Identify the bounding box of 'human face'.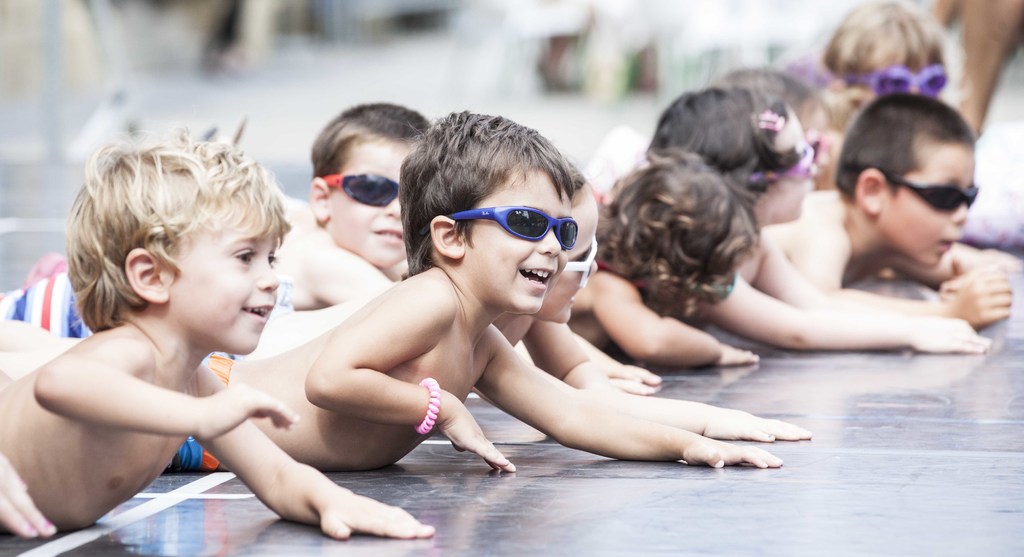
bbox(543, 200, 596, 327).
